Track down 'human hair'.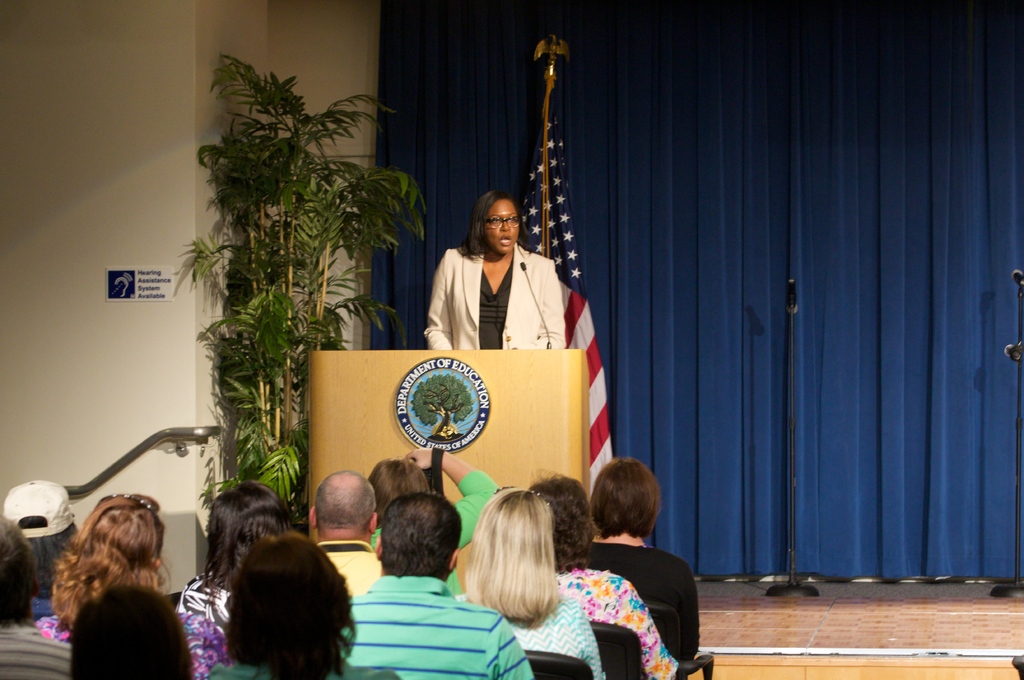
Tracked to crop(203, 487, 296, 583).
